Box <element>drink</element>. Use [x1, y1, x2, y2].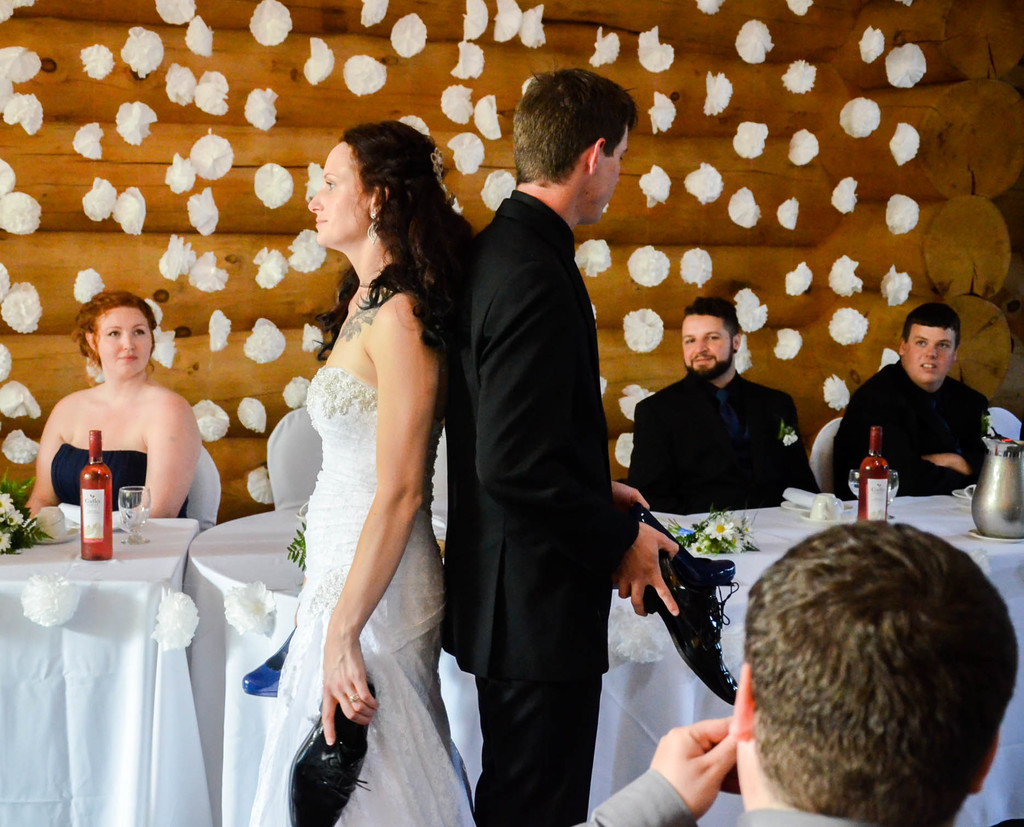
[859, 429, 888, 524].
